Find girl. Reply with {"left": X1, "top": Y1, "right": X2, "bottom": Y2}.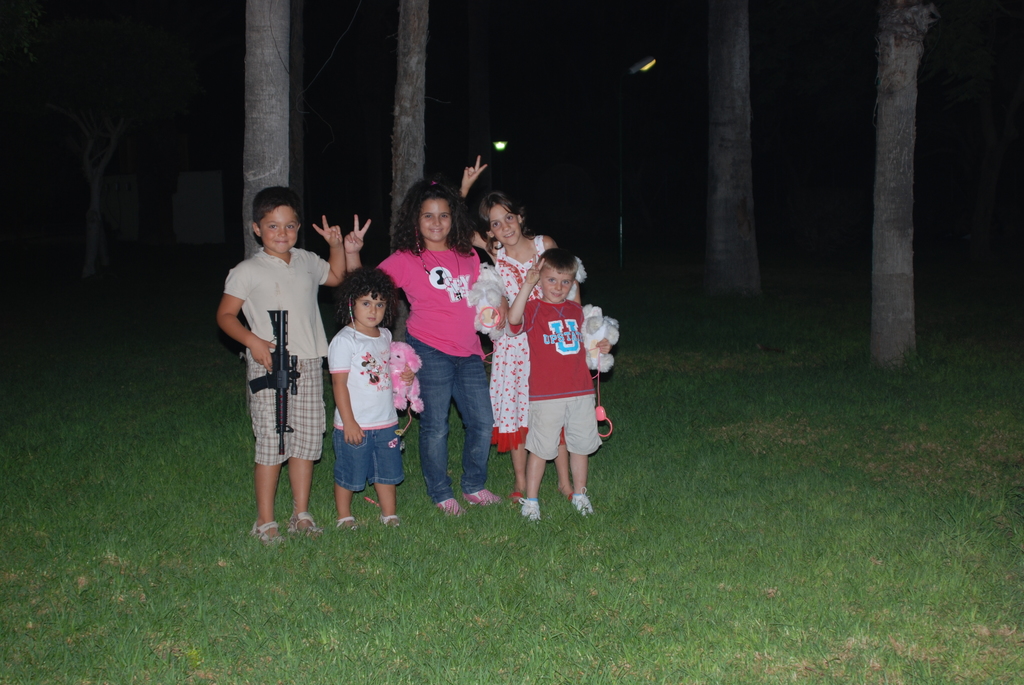
{"left": 373, "top": 171, "right": 506, "bottom": 509}.
